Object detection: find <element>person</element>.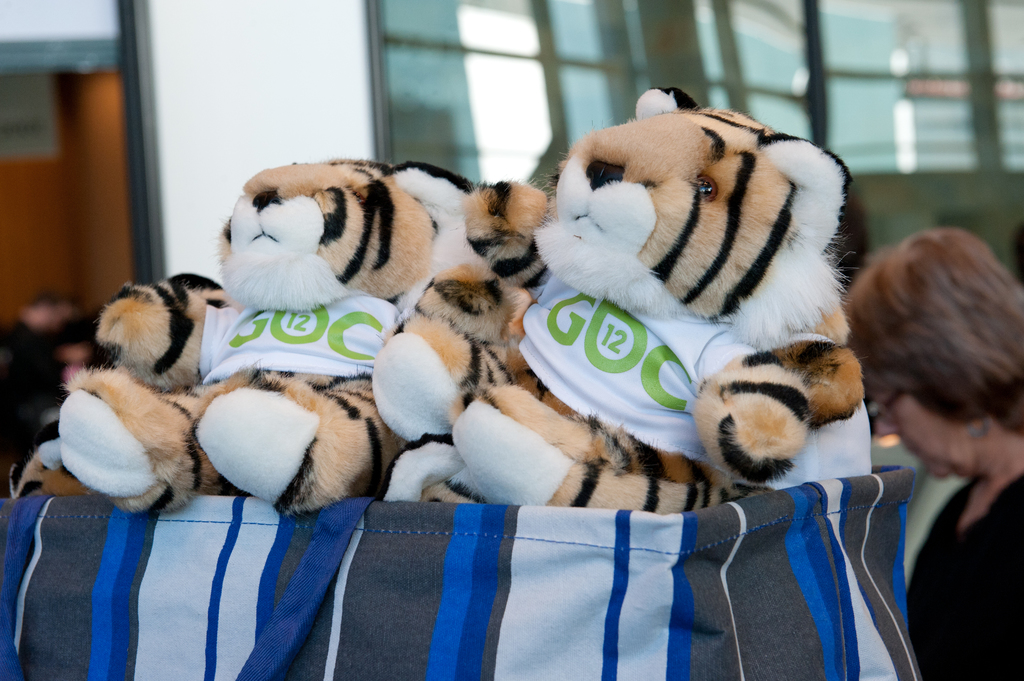
(x1=845, y1=227, x2=1023, y2=680).
